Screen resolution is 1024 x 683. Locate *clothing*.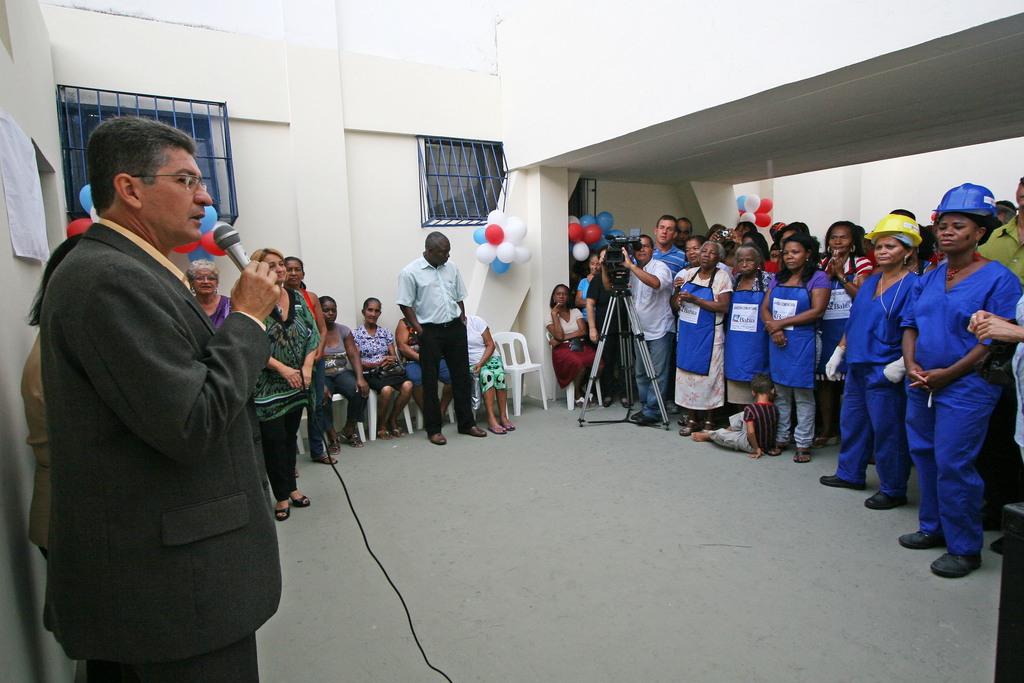
x1=547, y1=308, x2=587, y2=343.
